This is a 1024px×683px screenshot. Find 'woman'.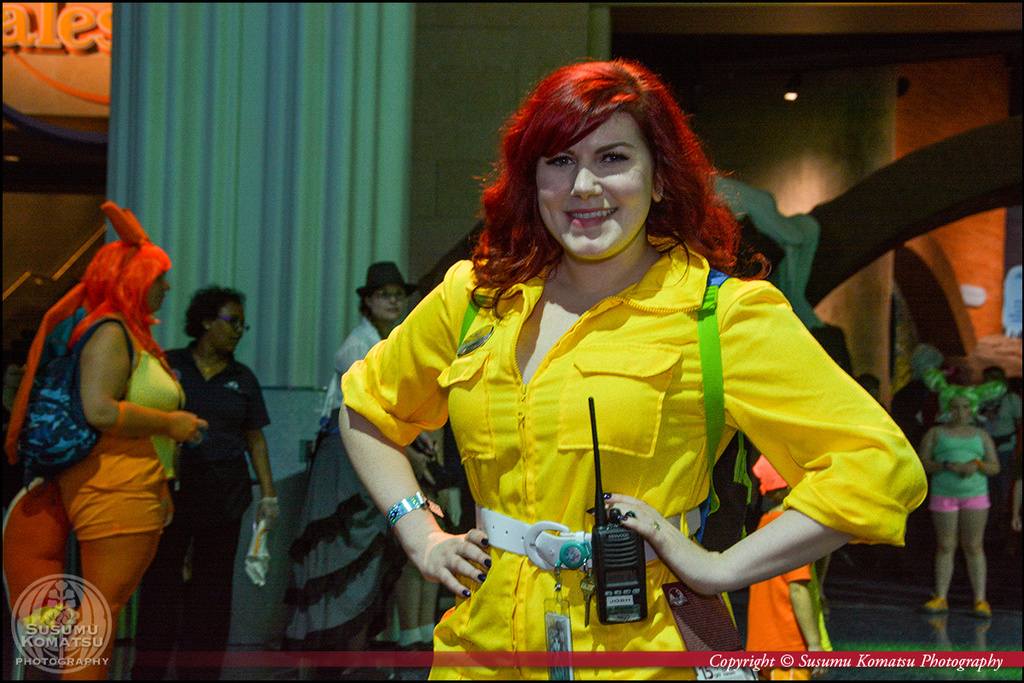
Bounding box: (327, 75, 877, 667).
